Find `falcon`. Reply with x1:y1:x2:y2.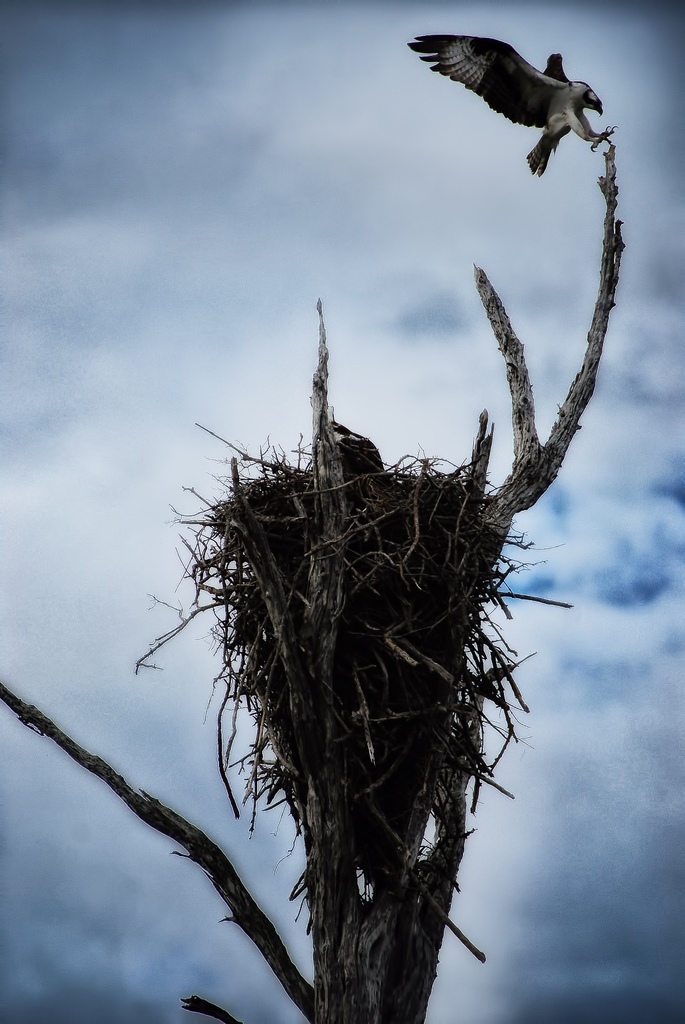
405:34:620:182.
